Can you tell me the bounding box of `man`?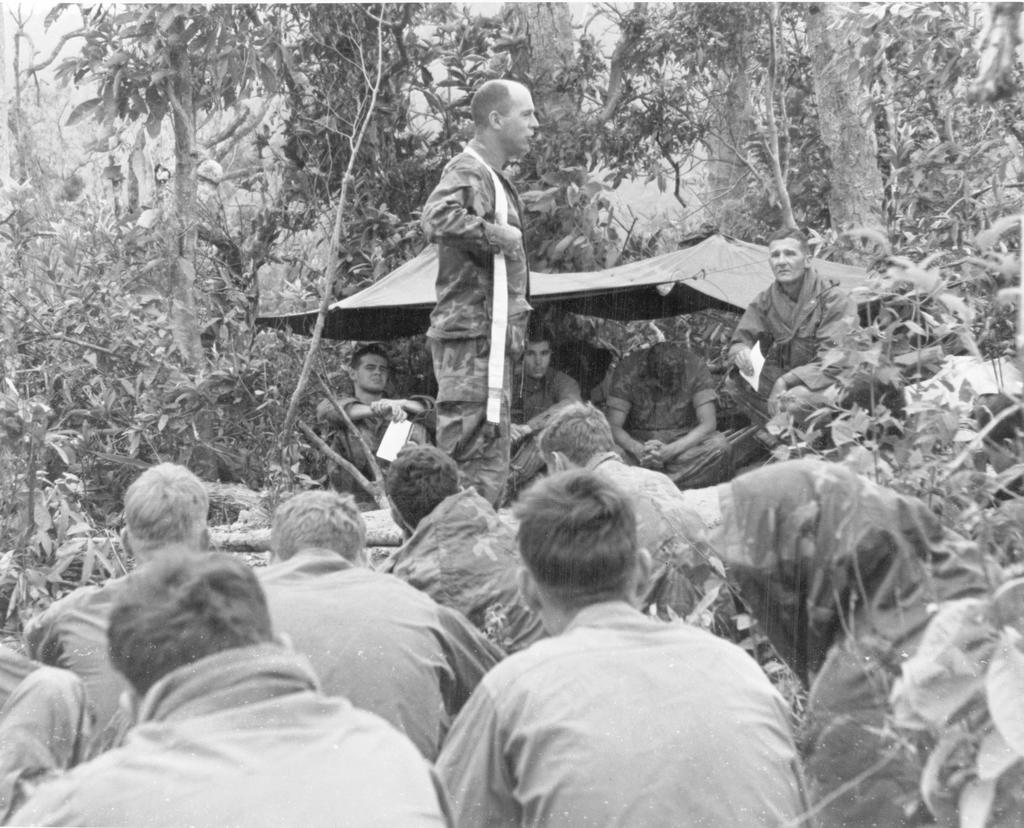
x1=721 y1=228 x2=876 y2=428.
